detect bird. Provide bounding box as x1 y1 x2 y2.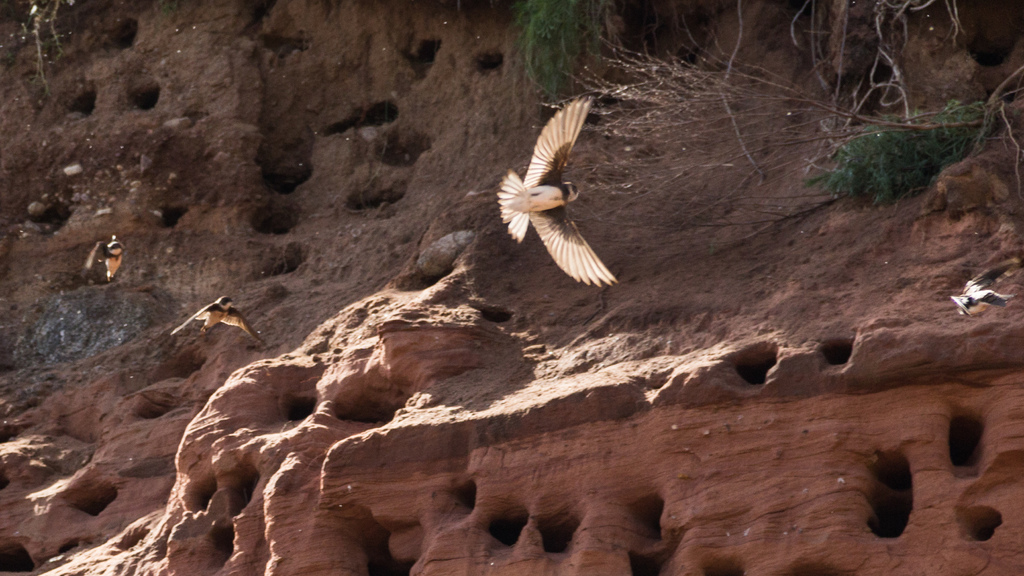
490 95 626 287.
